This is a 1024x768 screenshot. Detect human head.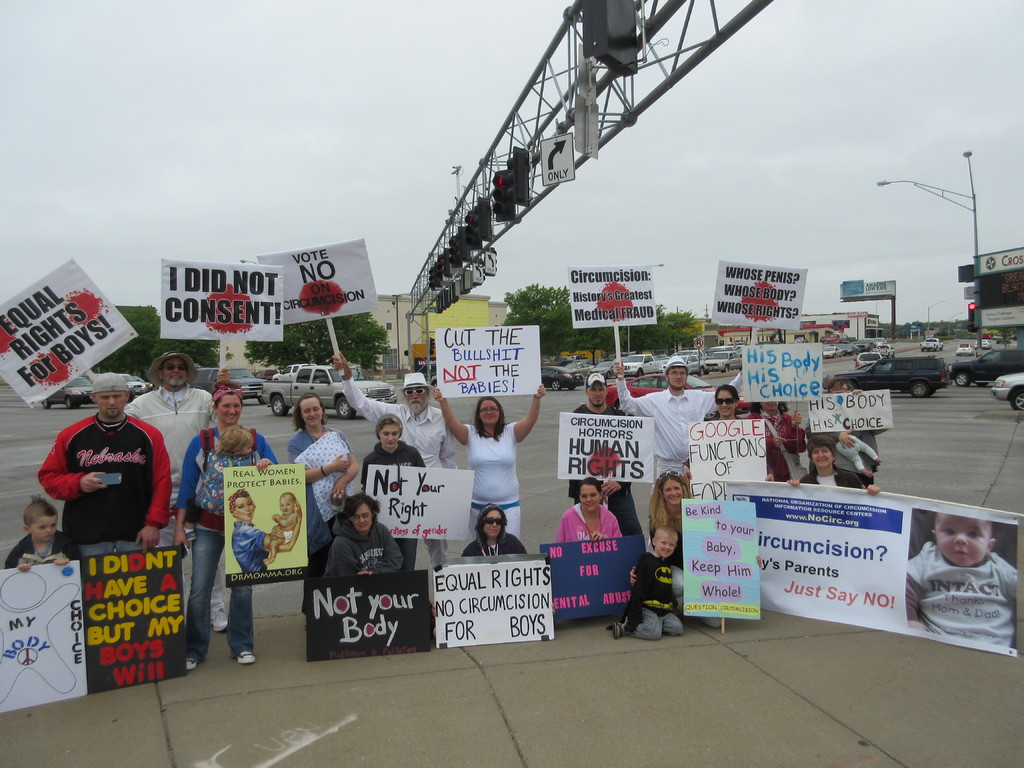
(479, 398, 504, 424).
